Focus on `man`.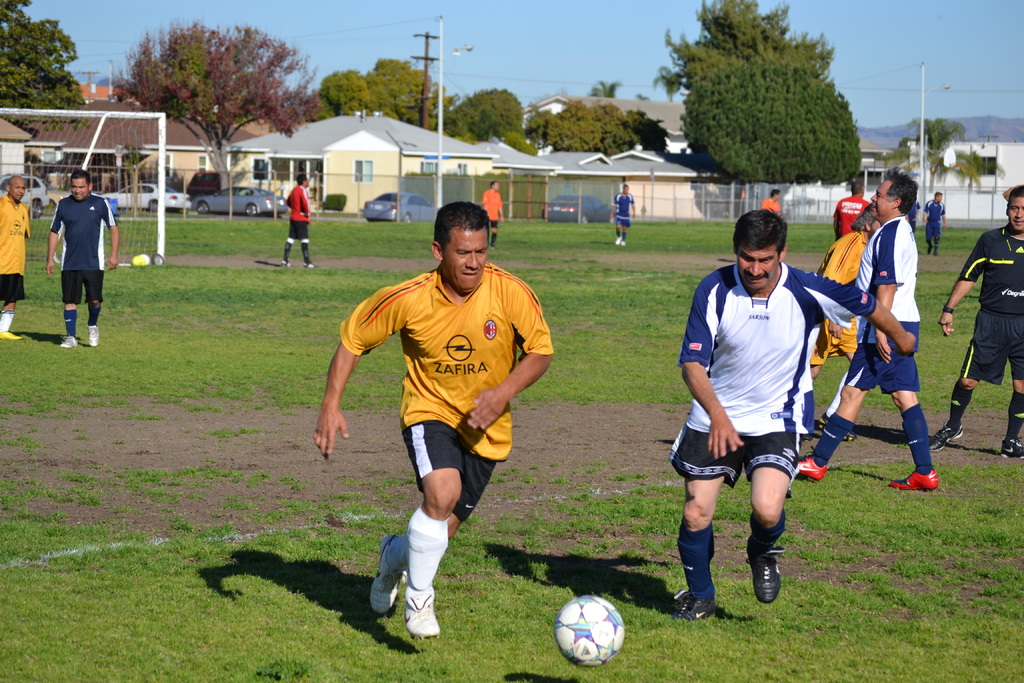
Focused at [left=762, top=191, right=786, bottom=216].
